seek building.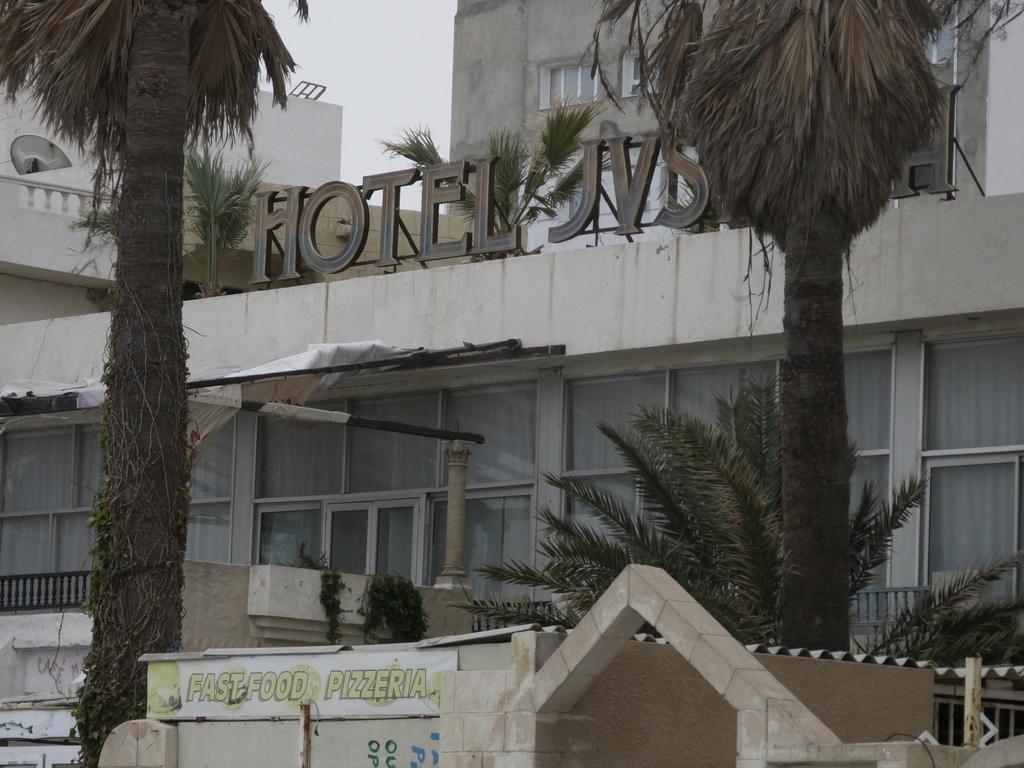
(left=0, top=66, right=344, bottom=325).
